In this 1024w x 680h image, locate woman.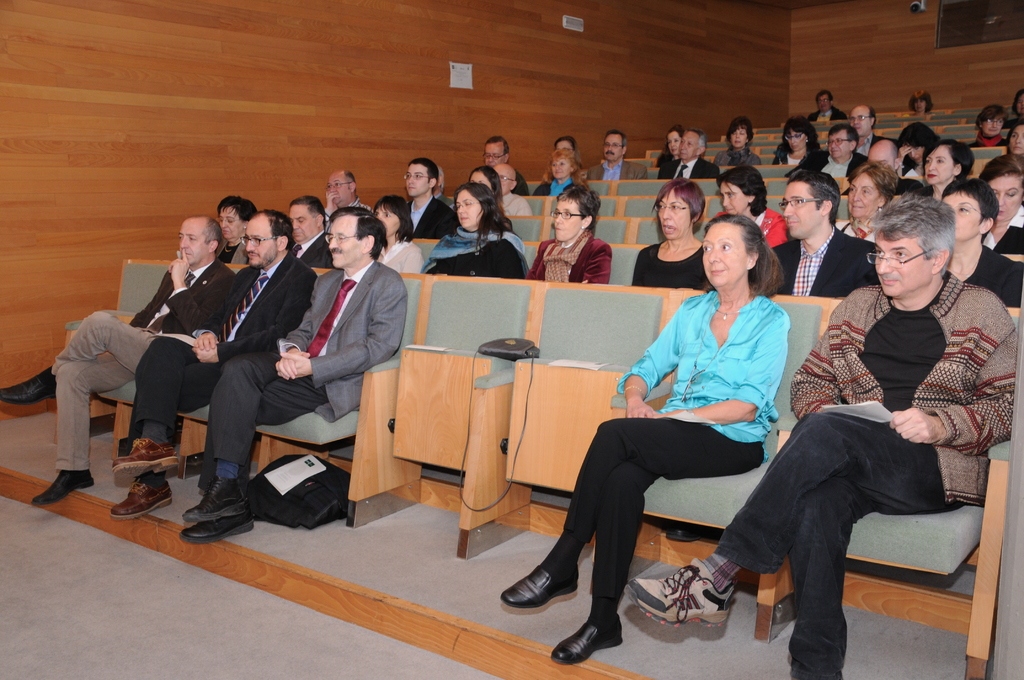
Bounding box: (923, 135, 975, 222).
